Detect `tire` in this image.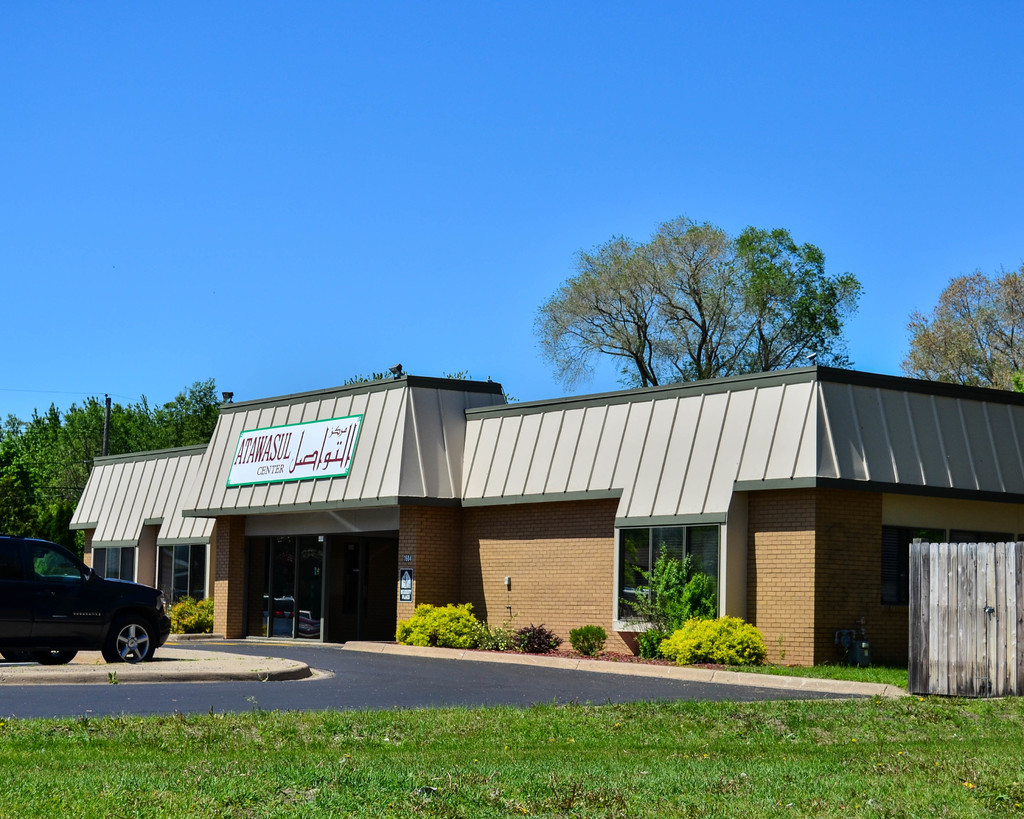
Detection: <bbox>0, 652, 32, 660</bbox>.
